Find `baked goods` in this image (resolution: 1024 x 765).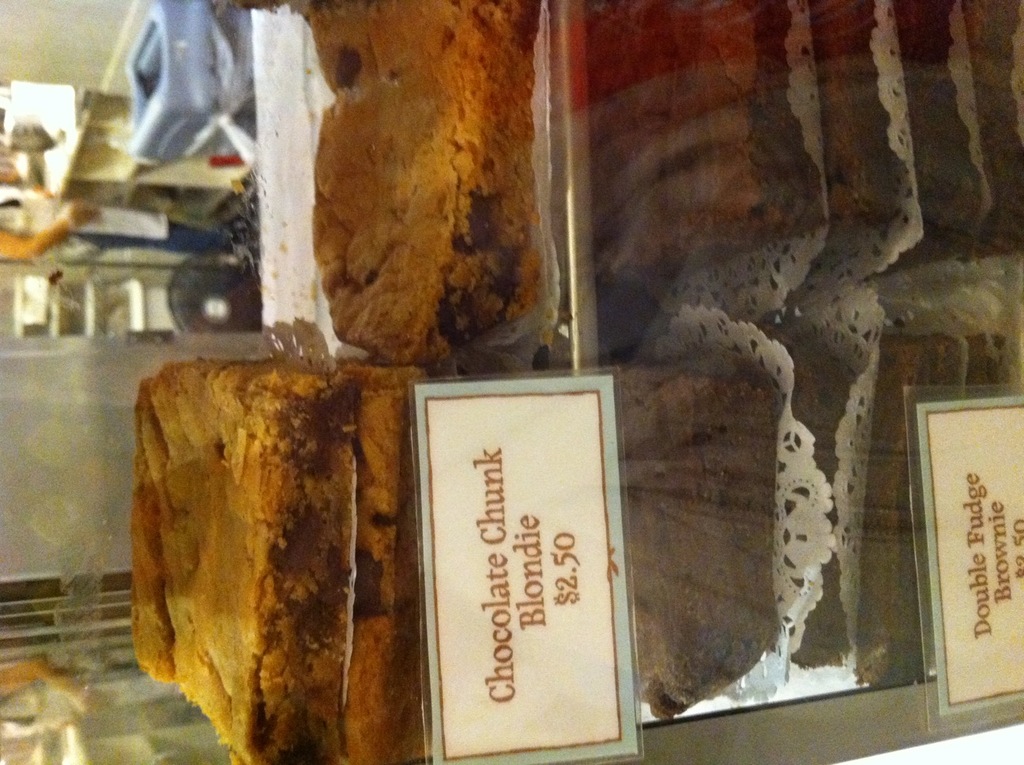
locate(285, 40, 574, 394).
